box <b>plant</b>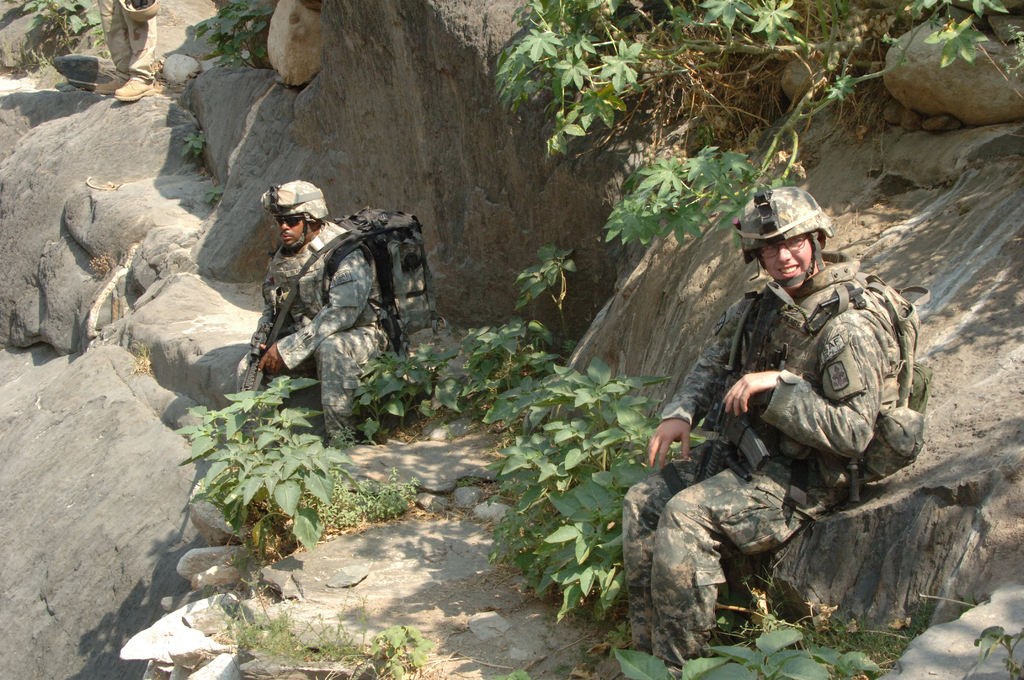
locate(481, 360, 662, 478)
